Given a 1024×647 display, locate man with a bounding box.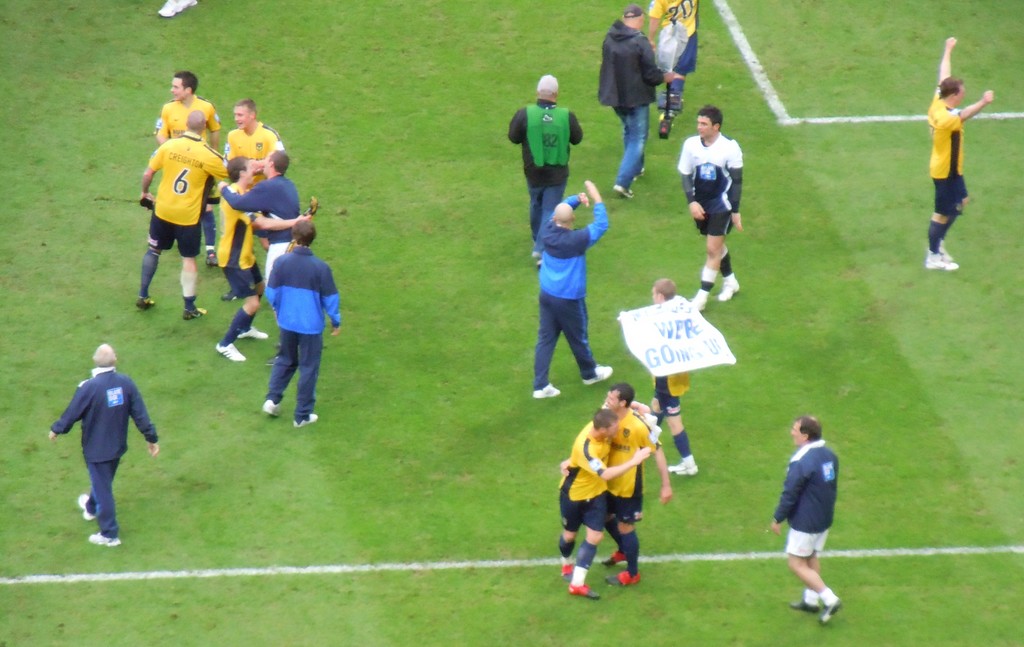
Located: detection(135, 110, 228, 320).
